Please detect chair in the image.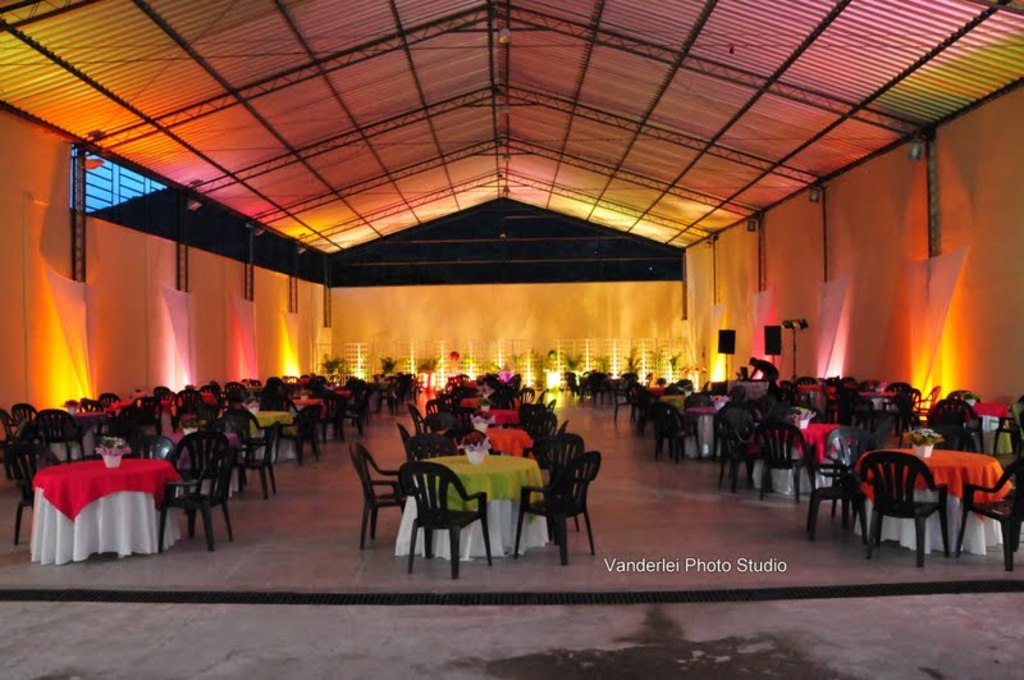
BBox(891, 383, 928, 434).
